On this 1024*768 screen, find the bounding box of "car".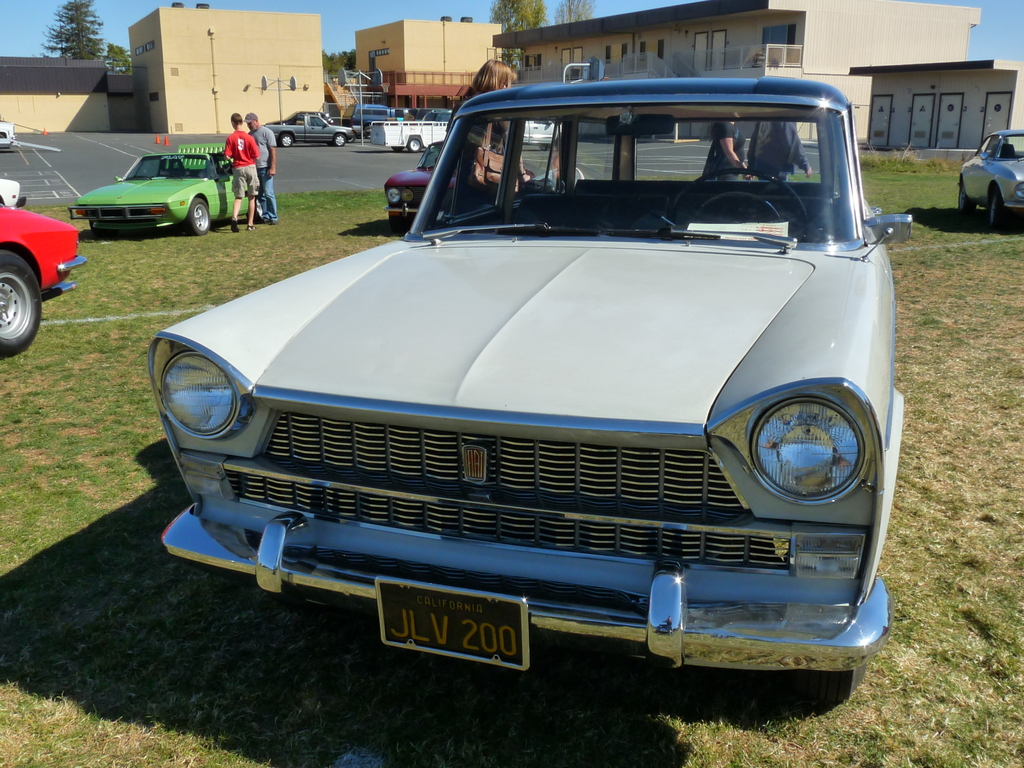
Bounding box: 144/71/916/694.
